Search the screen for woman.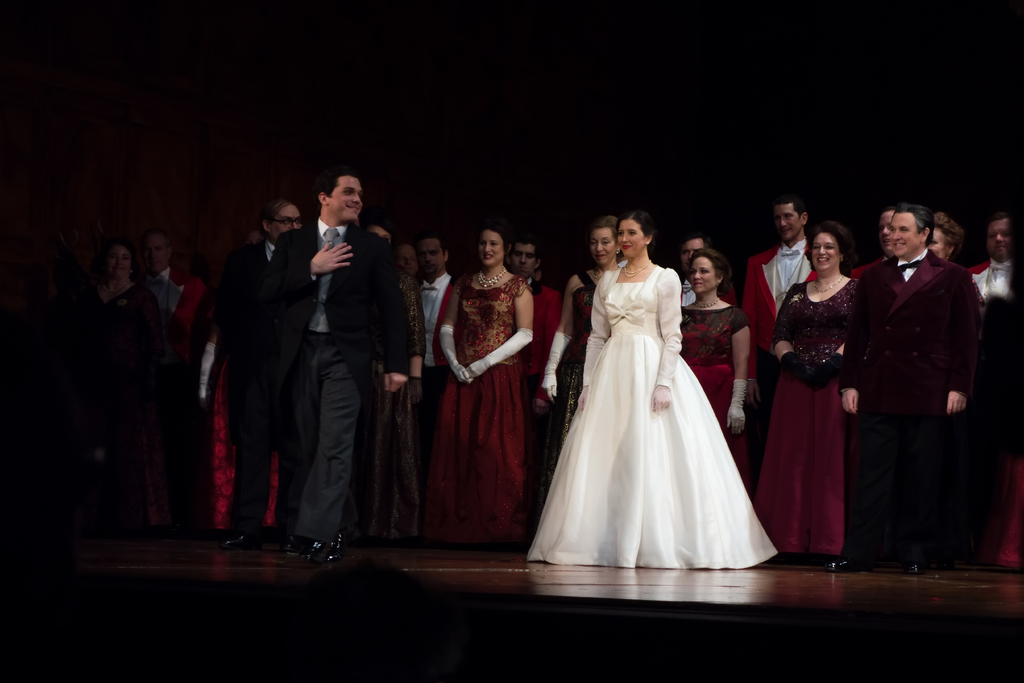
Found at (left=742, top=216, right=855, bottom=570).
